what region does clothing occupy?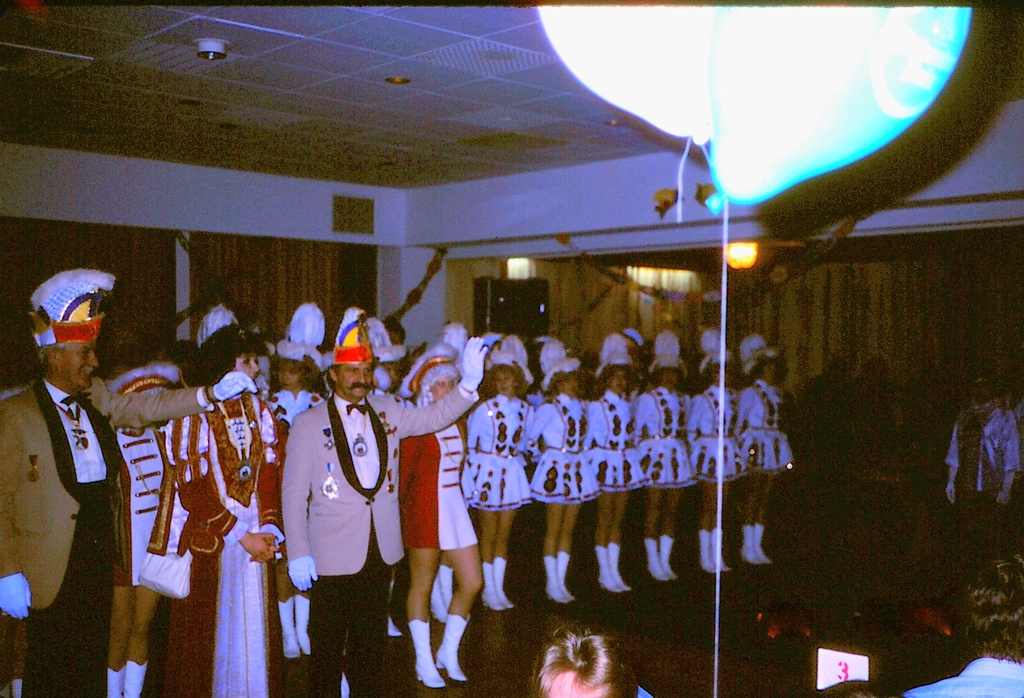
locate(733, 378, 789, 471).
